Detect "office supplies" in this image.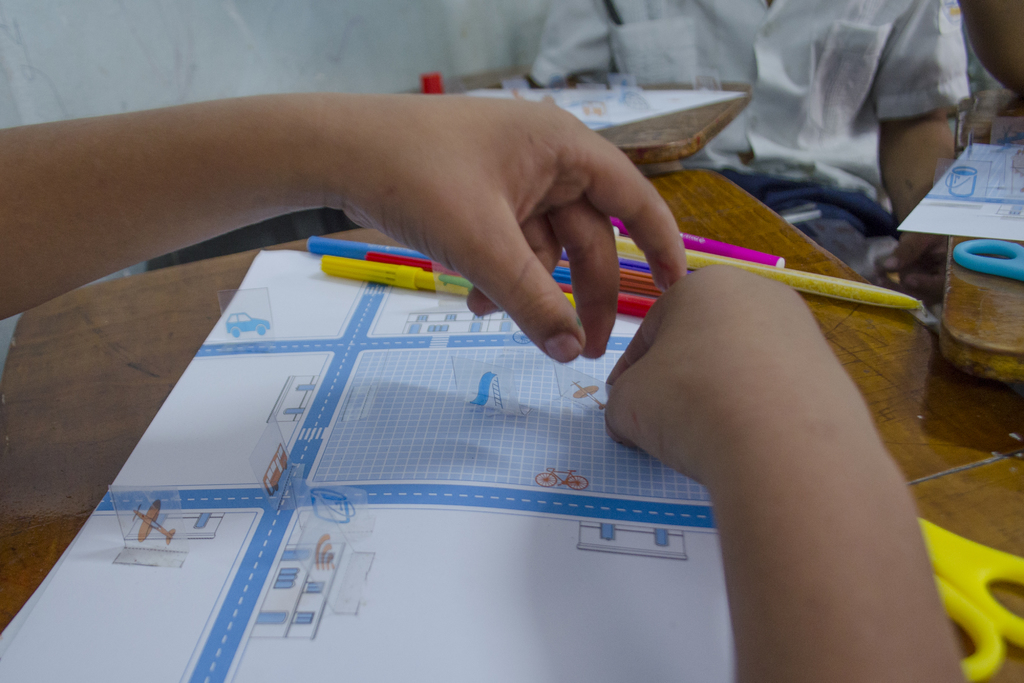
Detection: (left=612, top=250, right=647, bottom=266).
